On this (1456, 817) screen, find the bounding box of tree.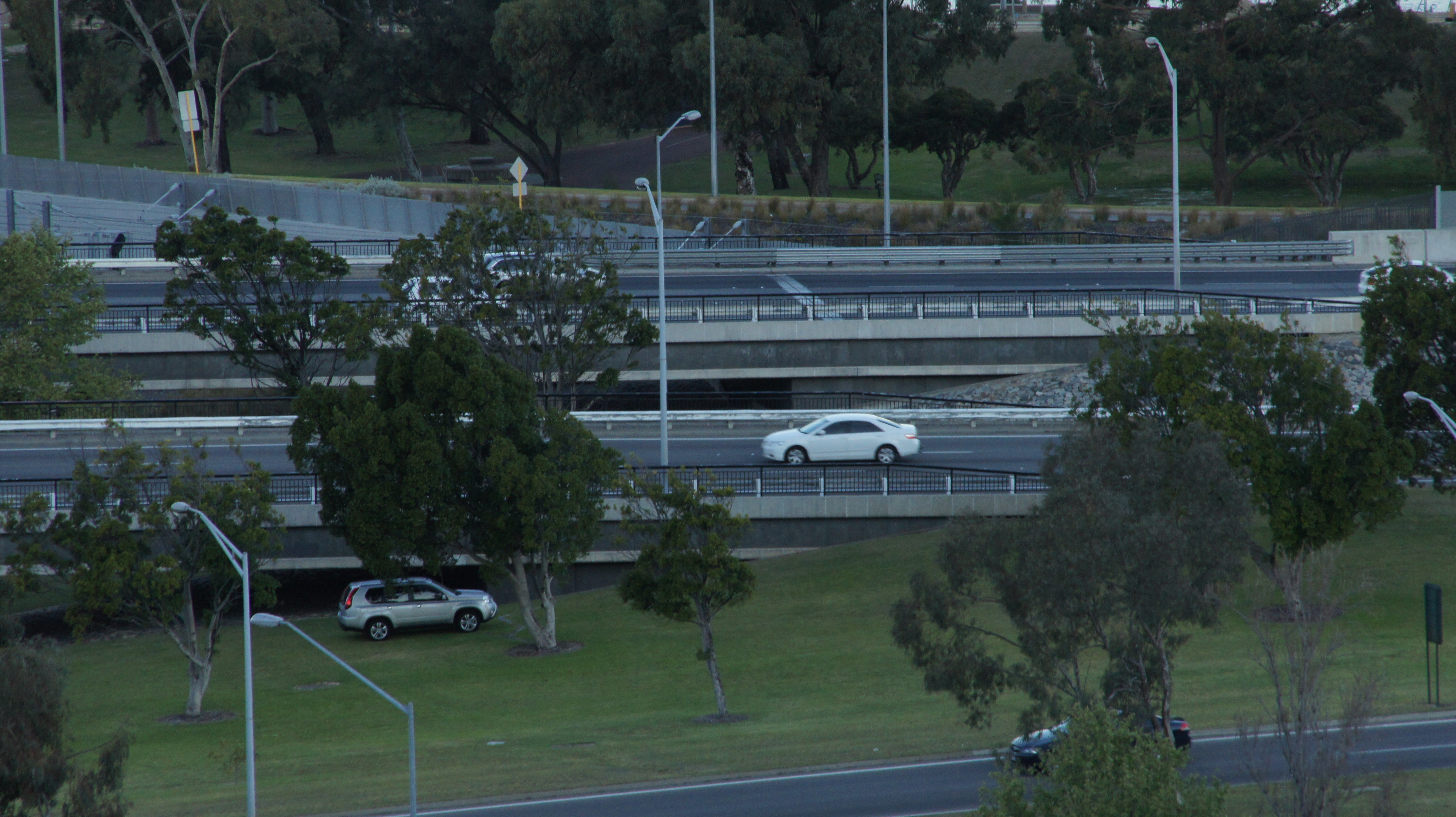
Bounding box: 342,100,452,186.
